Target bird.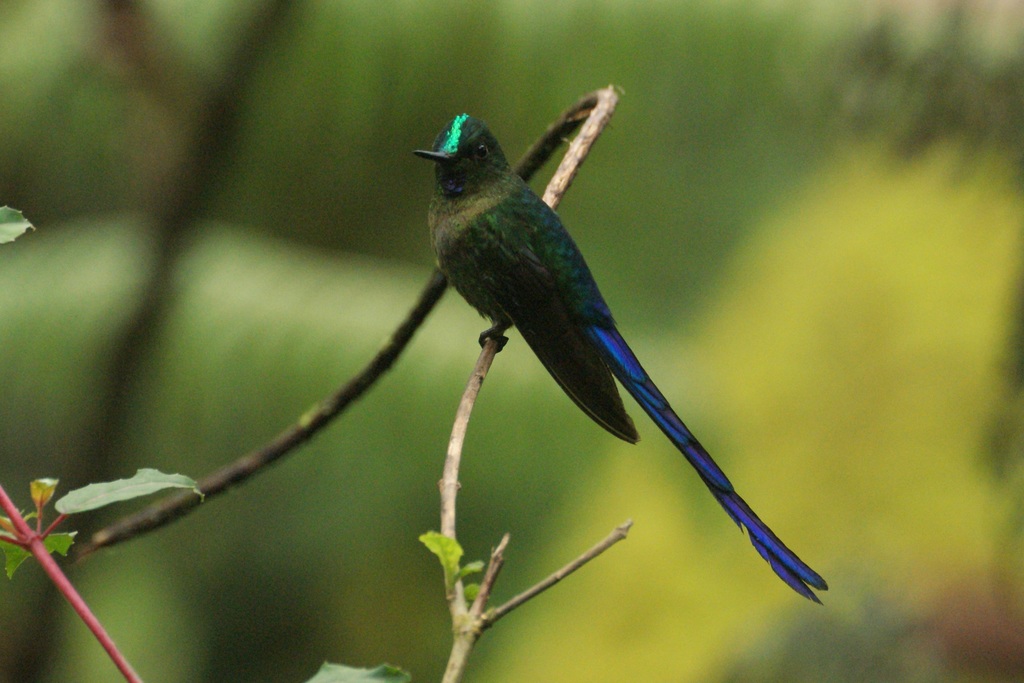
Target region: bbox(413, 108, 825, 606).
